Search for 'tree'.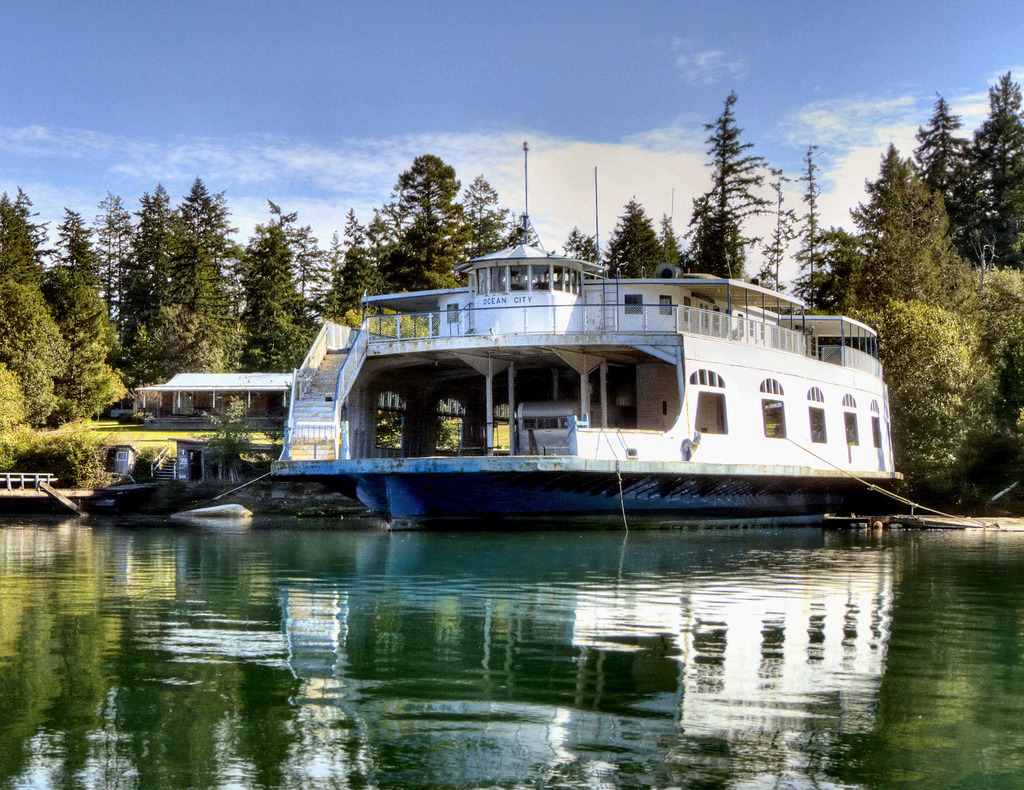
Found at <bbox>508, 206, 541, 253</bbox>.
